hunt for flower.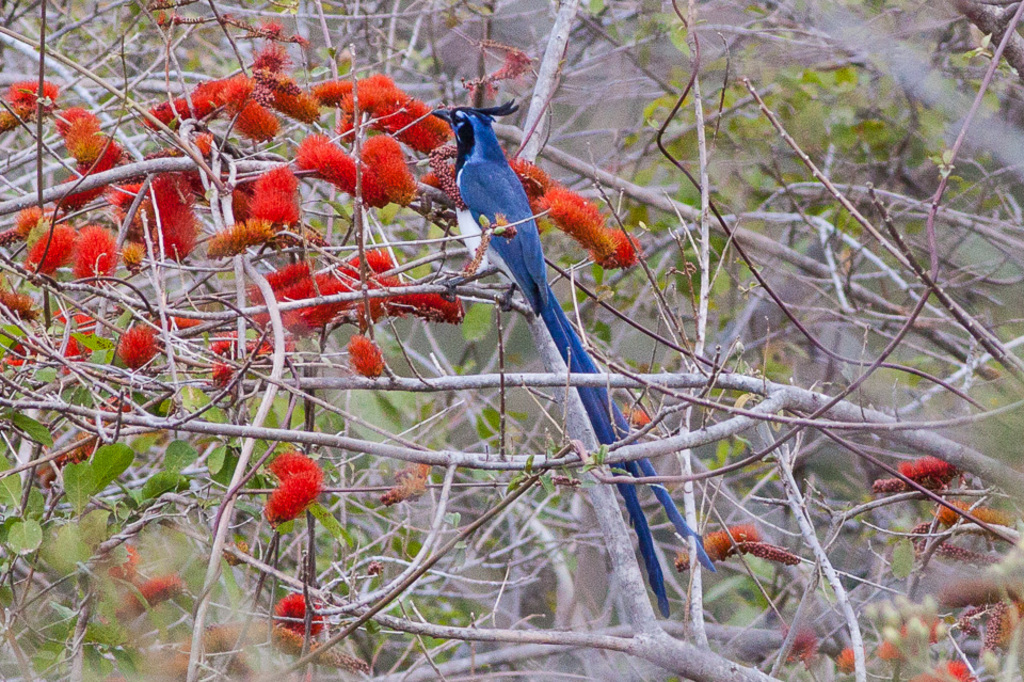
Hunted down at (x1=673, y1=524, x2=755, y2=572).
